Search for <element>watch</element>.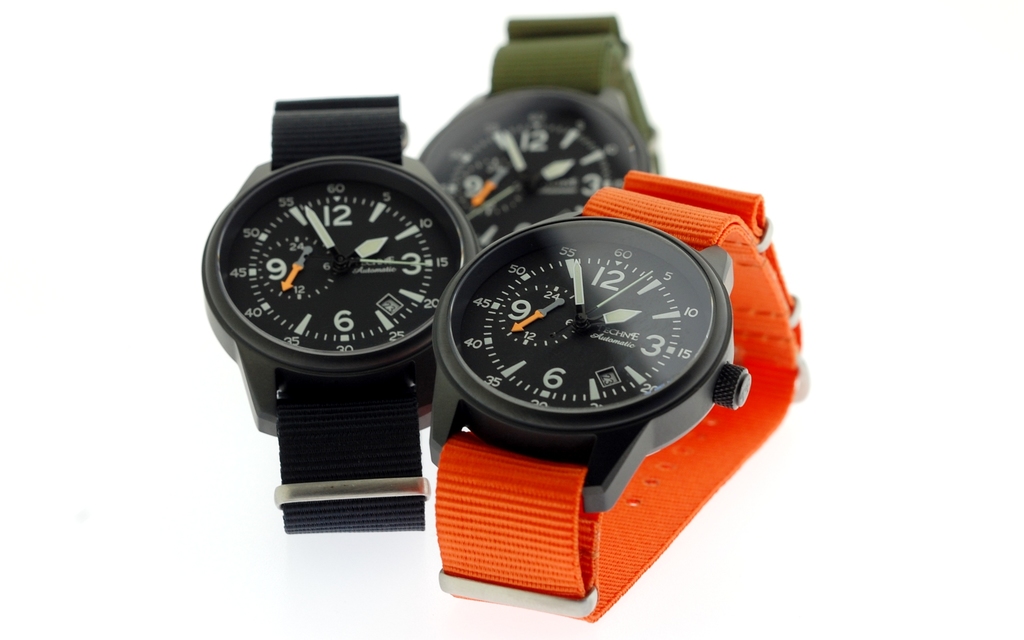
Found at (left=438, top=173, right=803, bottom=620).
